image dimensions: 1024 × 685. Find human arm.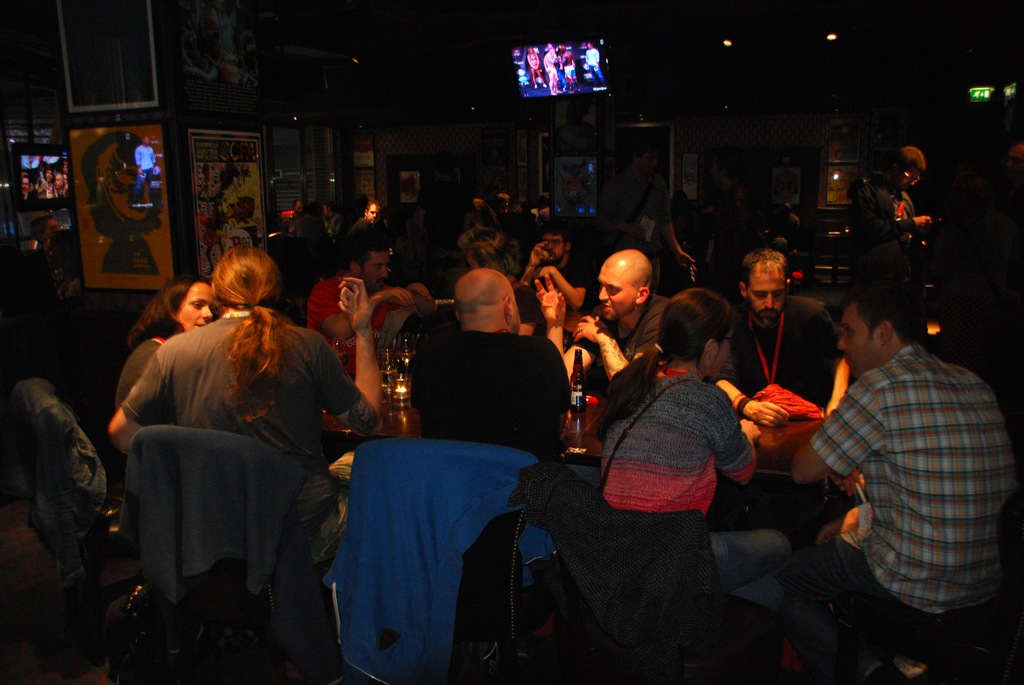
(x1=308, y1=276, x2=383, y2=441).
